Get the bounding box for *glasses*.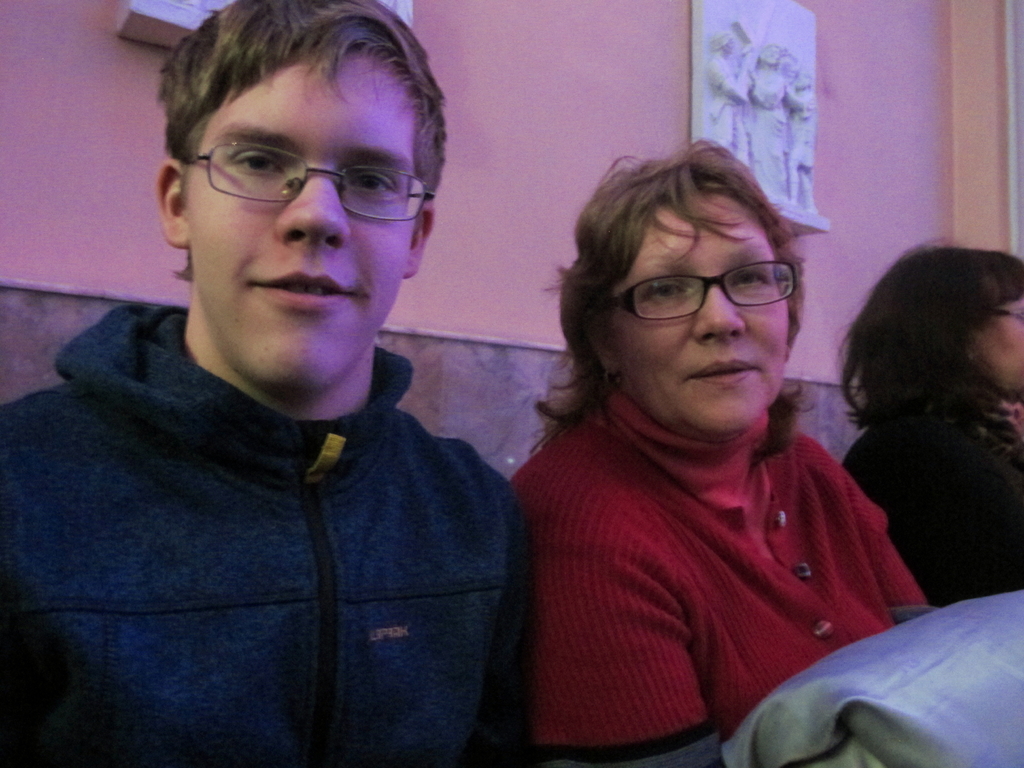
detection(984, 304, 1023, 323).
